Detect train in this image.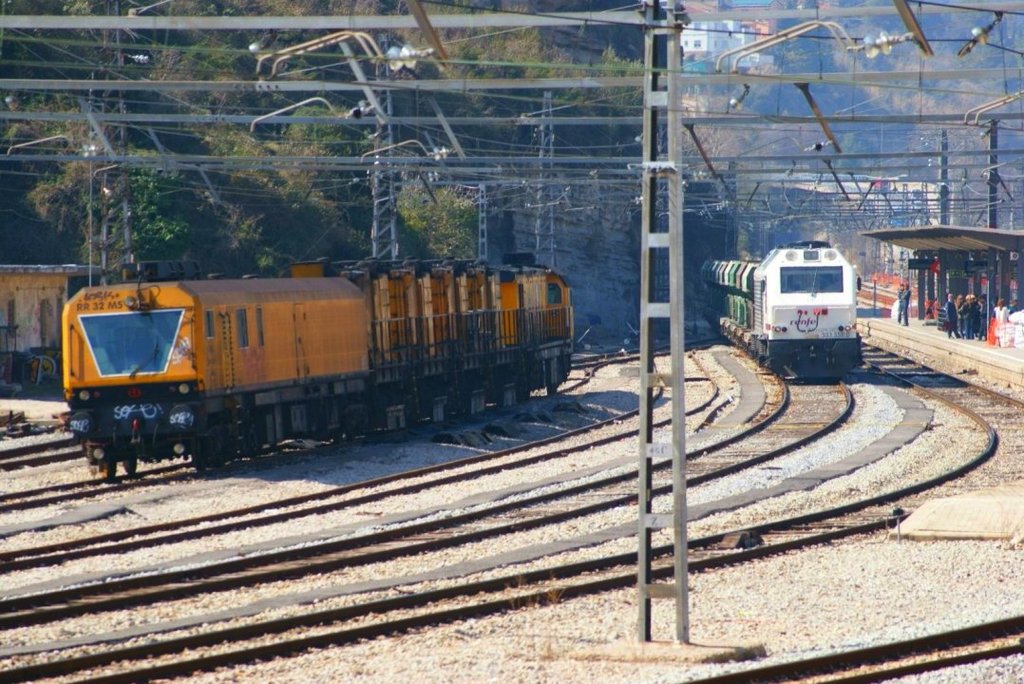
Detection: box(698, 242, 862, 378).
